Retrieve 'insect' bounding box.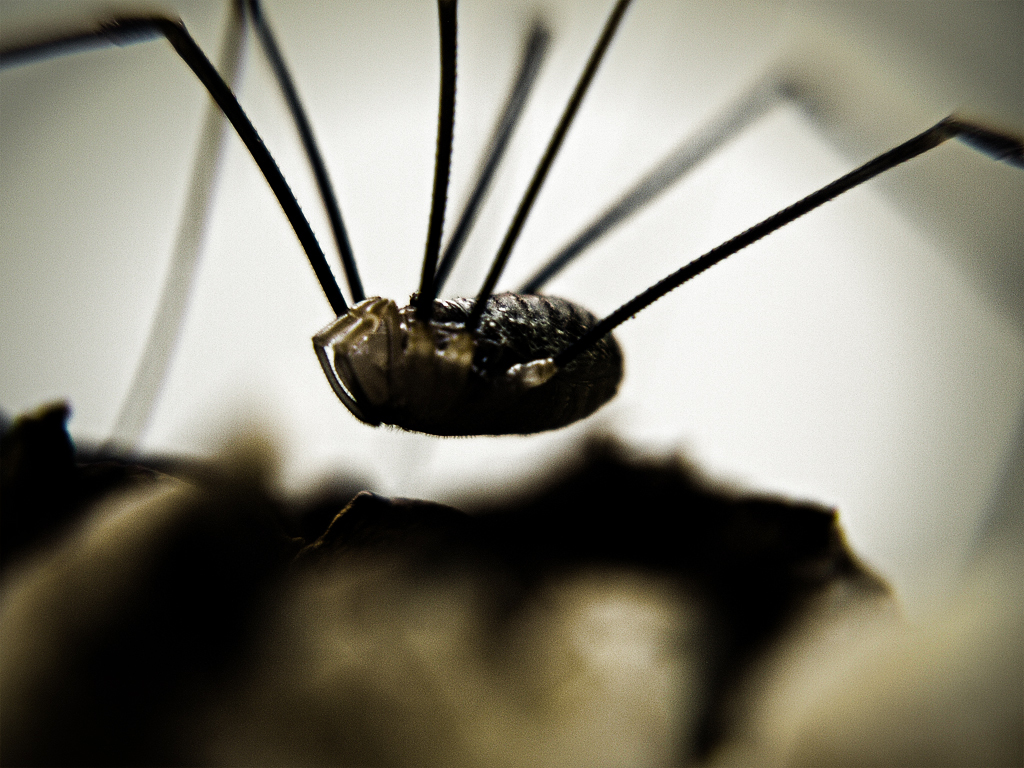
Bounding box: x1=0, y1=0, x2=1023, y2=437.
